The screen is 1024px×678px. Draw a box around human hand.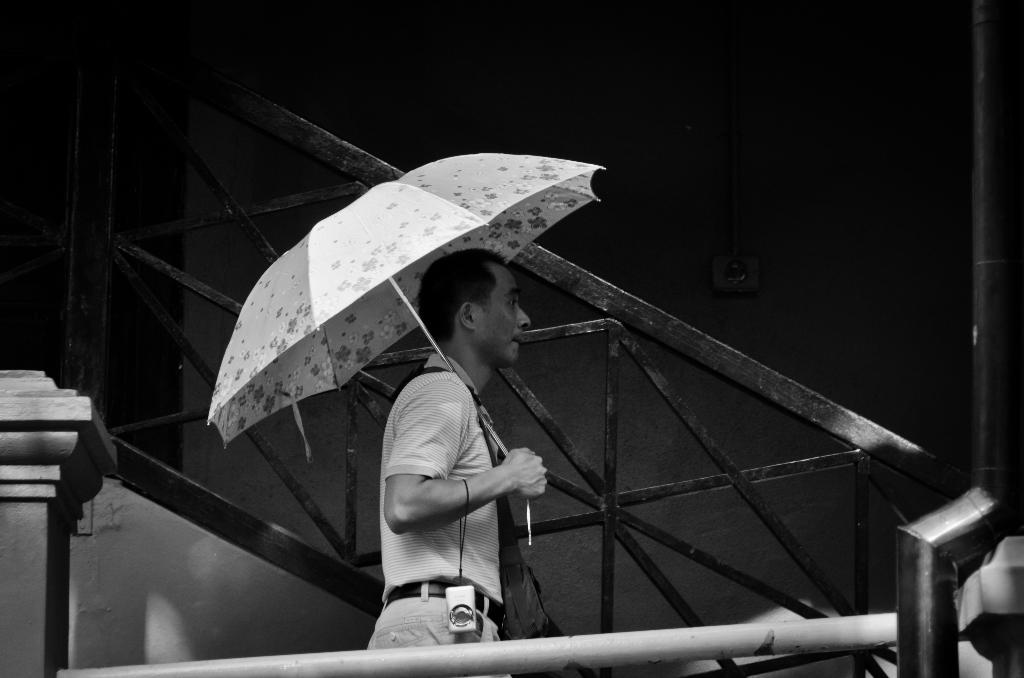
[504,449,548,502].
